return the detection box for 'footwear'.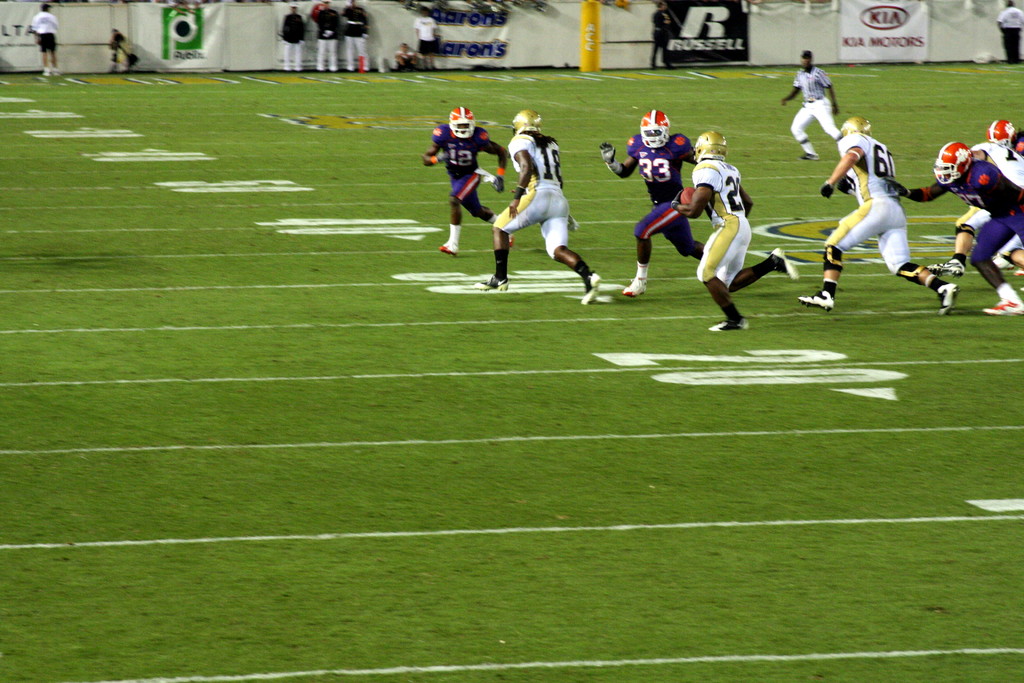
<bbox>767, 244, 799, 281</bbox>.
